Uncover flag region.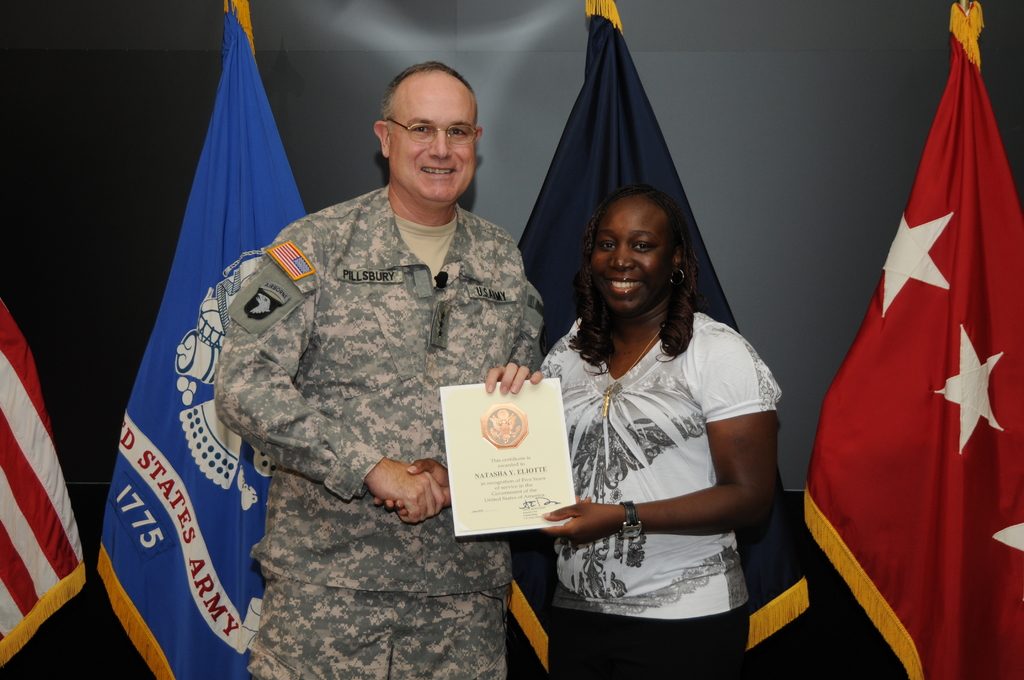
Uncovered: 828,50,996,651.
